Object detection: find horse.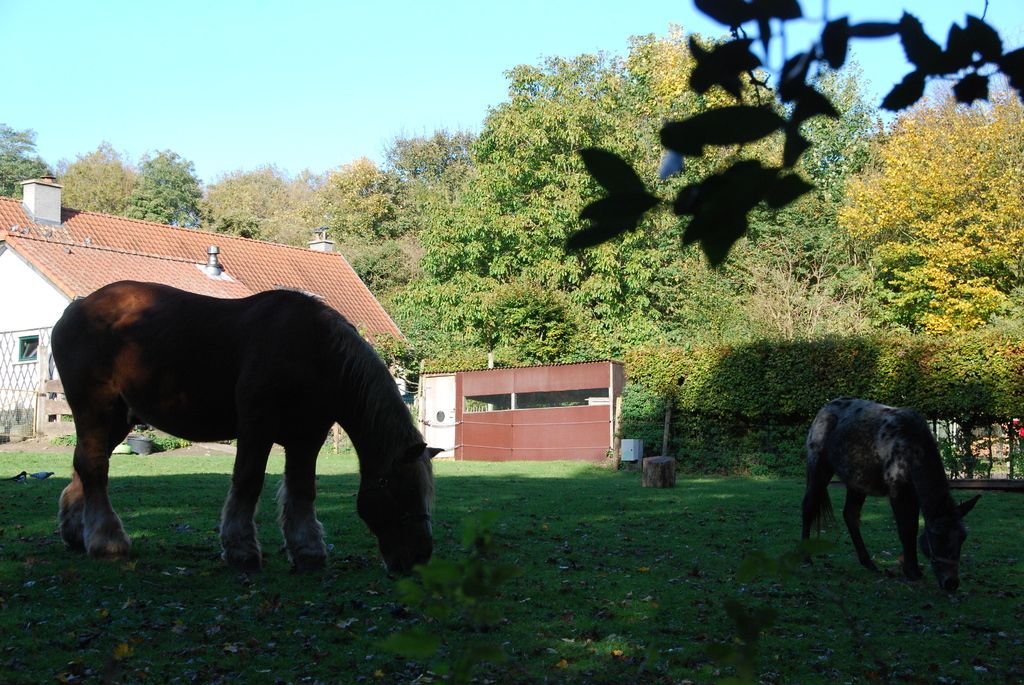
(44, 283, 432, 579).
